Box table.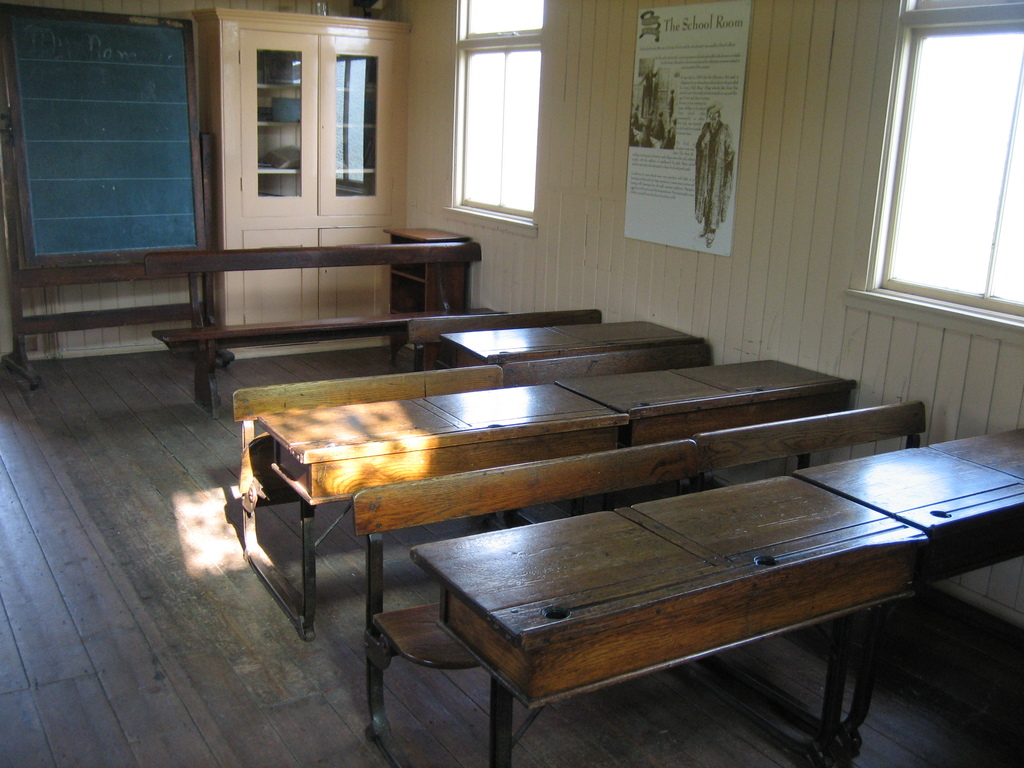
[398, 428, 1023, 767].
